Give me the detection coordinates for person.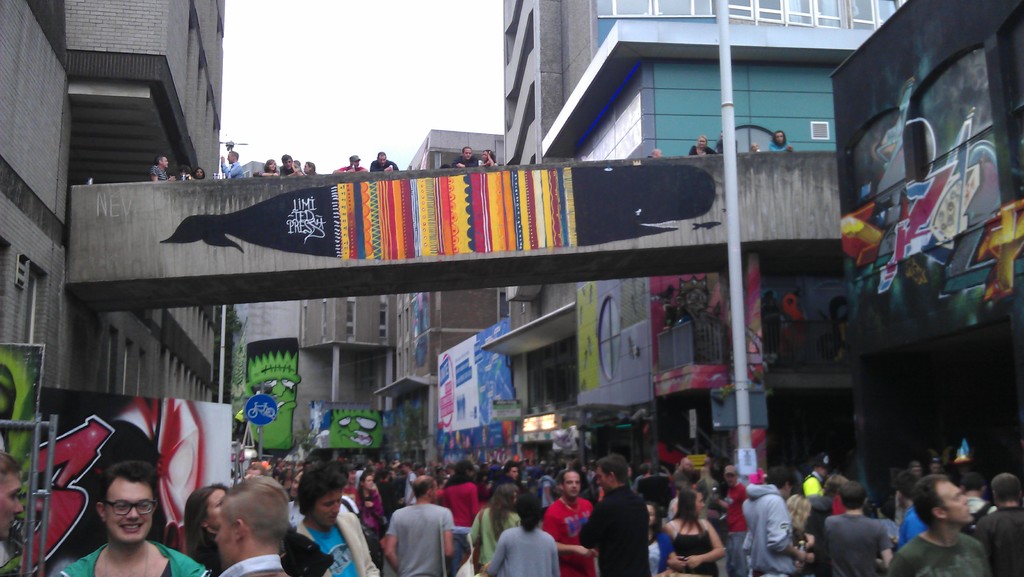
(left=219, top=150, right=241, bottom=175).
